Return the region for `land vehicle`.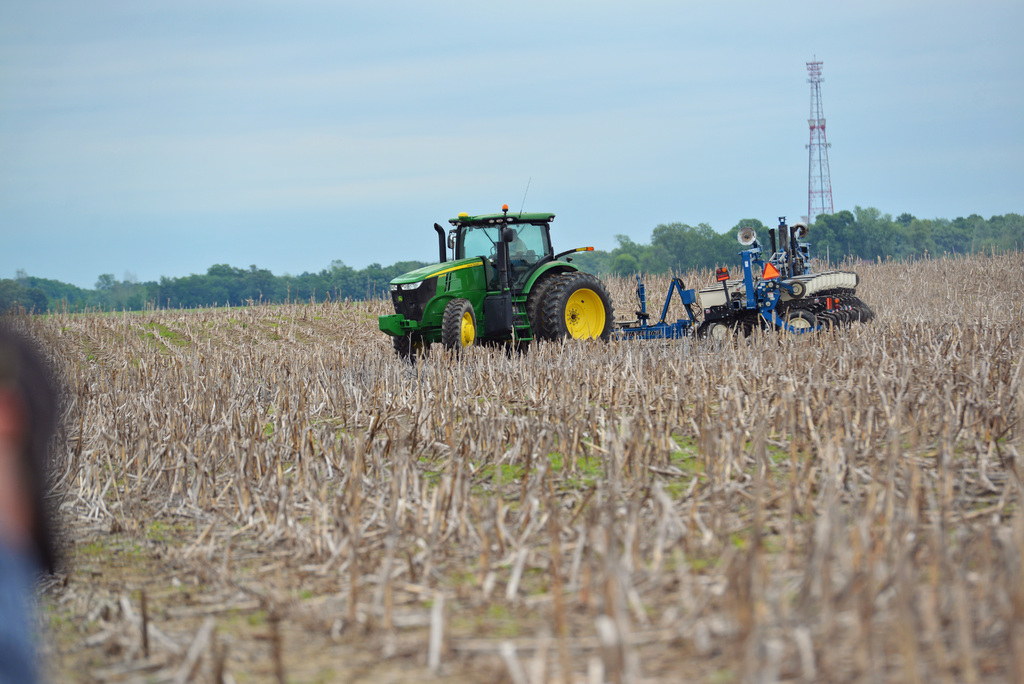
left=378, top=171, right=618, bottom=346.
